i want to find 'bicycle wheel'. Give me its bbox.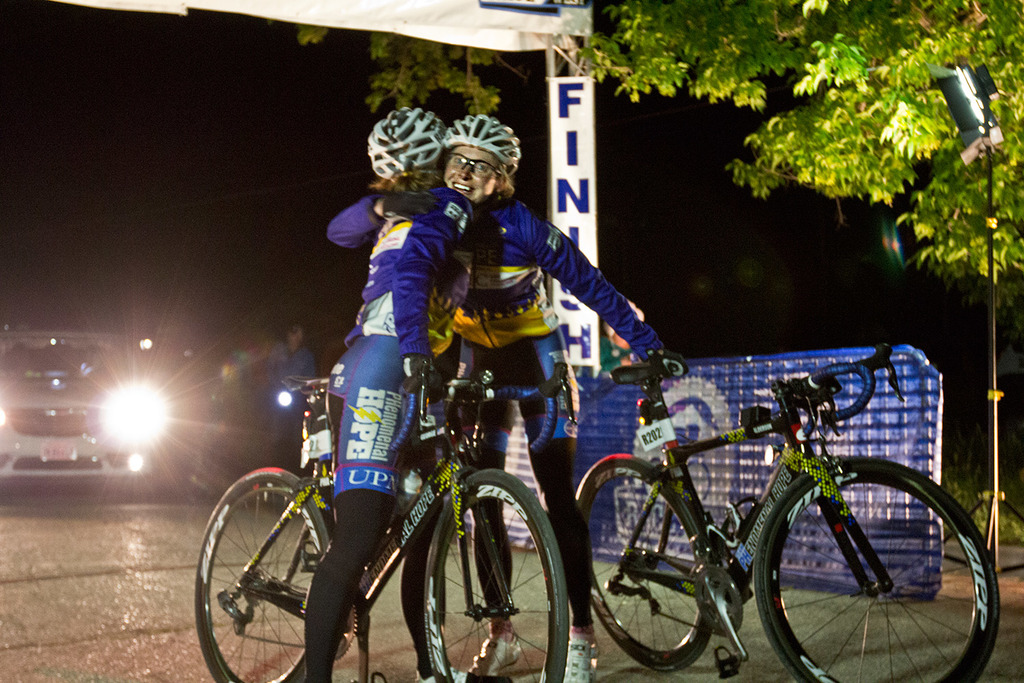
pyautogui.locateOnScreen(573, 452, 715, 677).
